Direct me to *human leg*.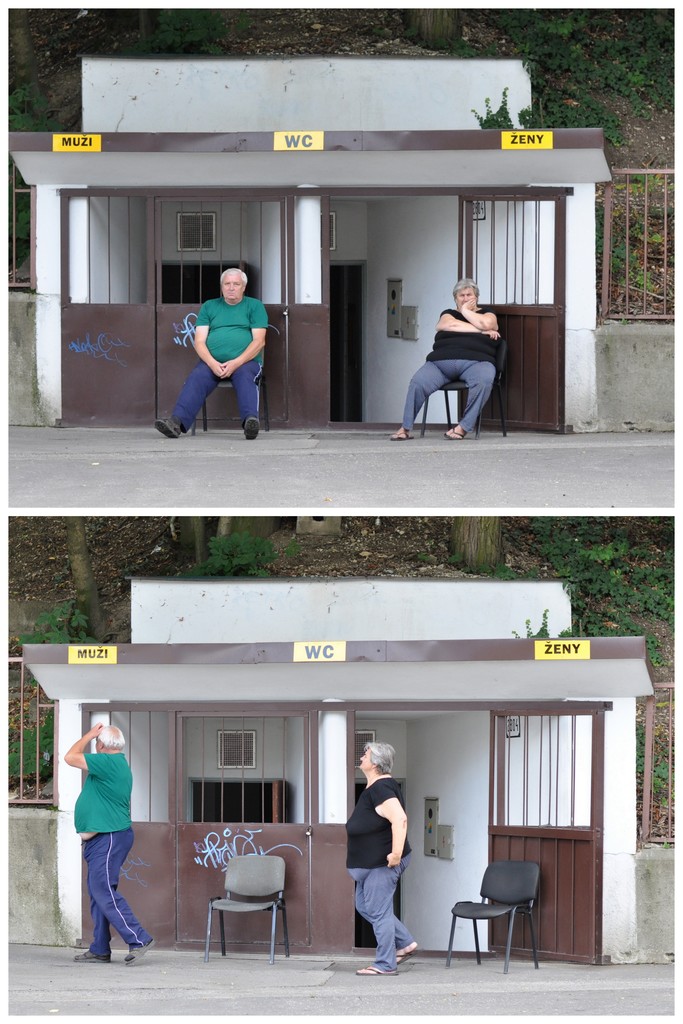
Direction: <box>355,849,404,973</box>.
